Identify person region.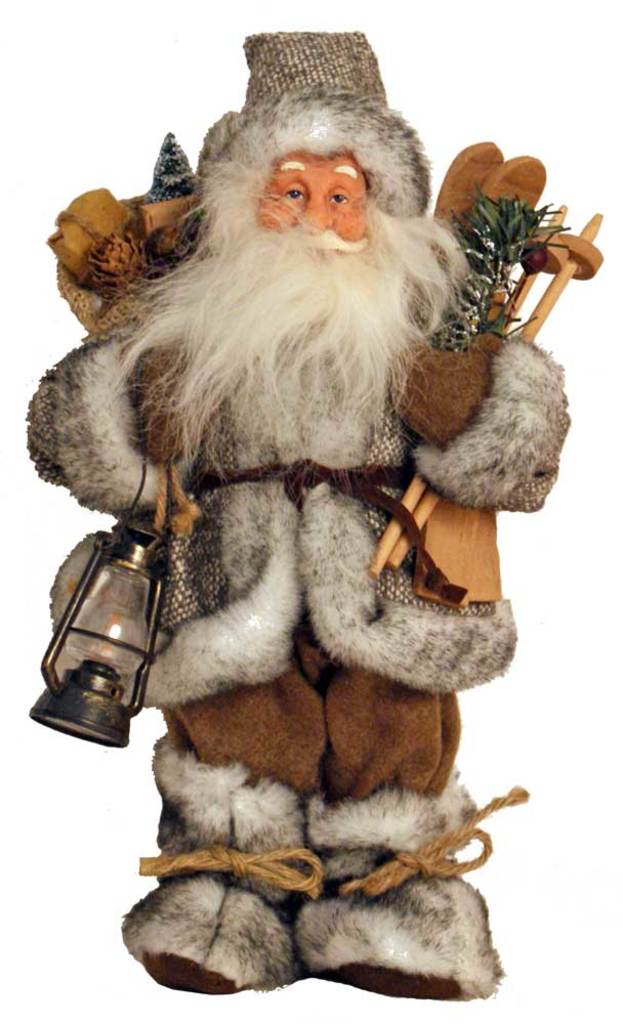
Region: [x1=51, y1=31, x2=544, y2=1008].
